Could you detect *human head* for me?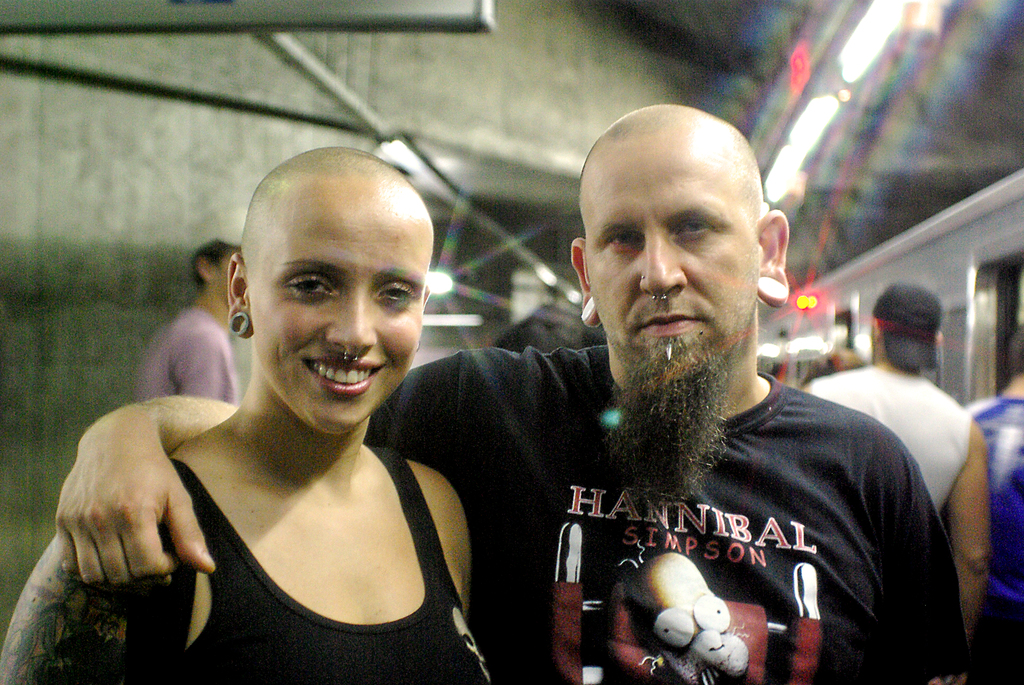
Detection result: select_region(569, 104, 794, 395).
